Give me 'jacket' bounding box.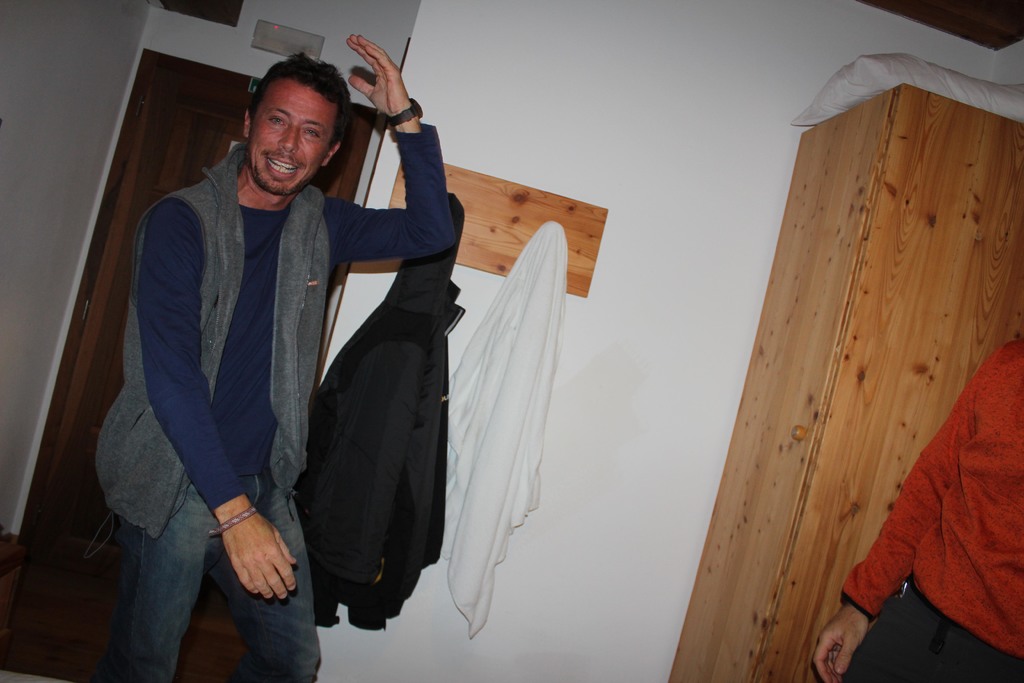
(left=95, top=143, right=323, bottom=536).
